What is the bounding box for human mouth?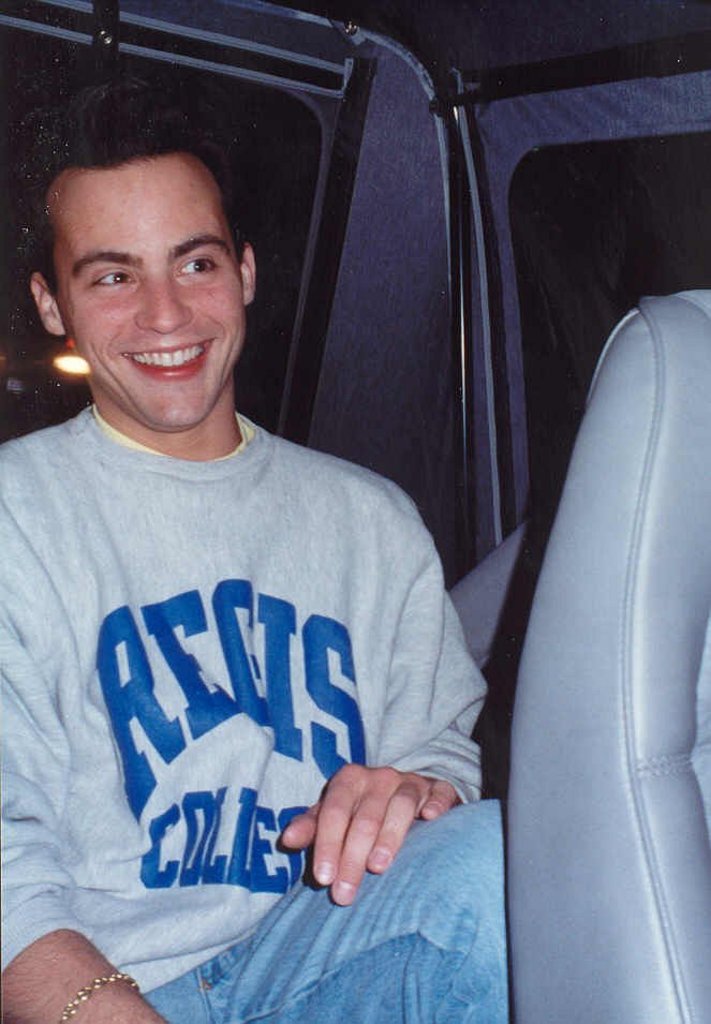
{"x1": 119, "y1": 337, "x2": 213, "y2": 382}.
